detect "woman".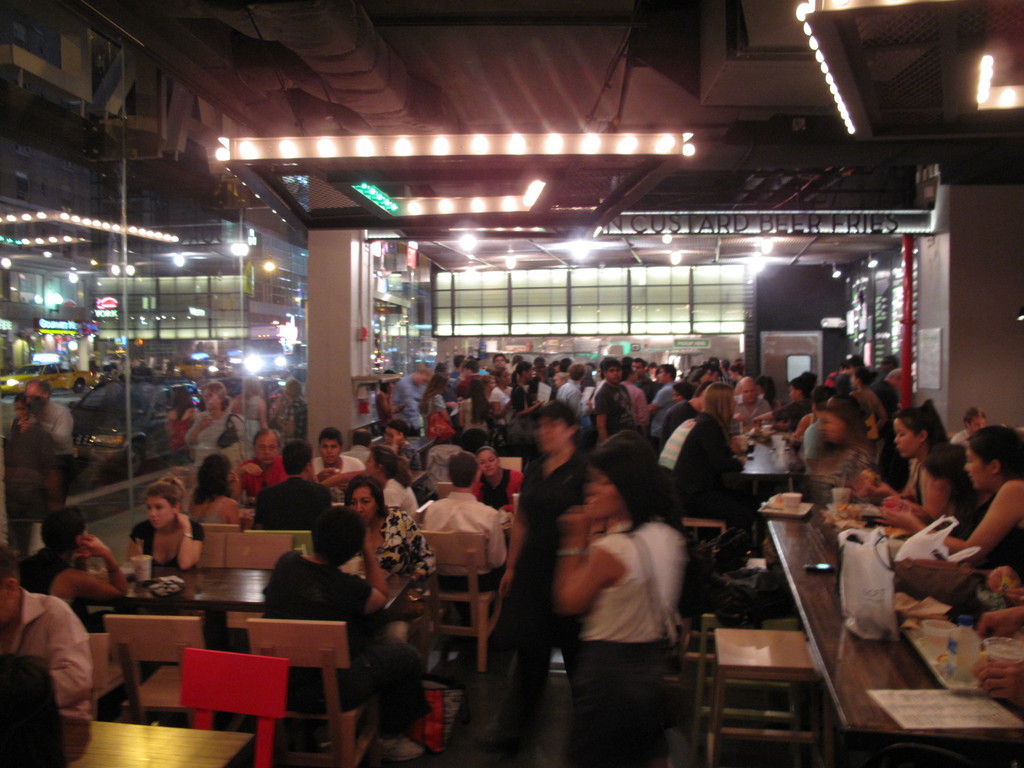
Detected at [722, 359, 751, 396].
